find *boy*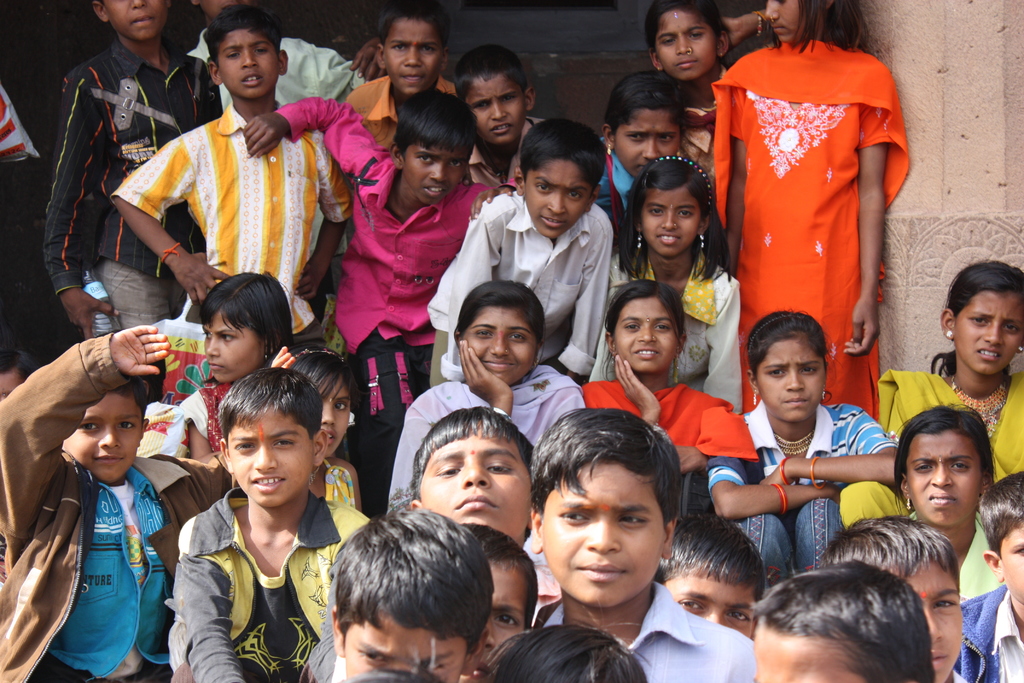
(0,328,224,682)
